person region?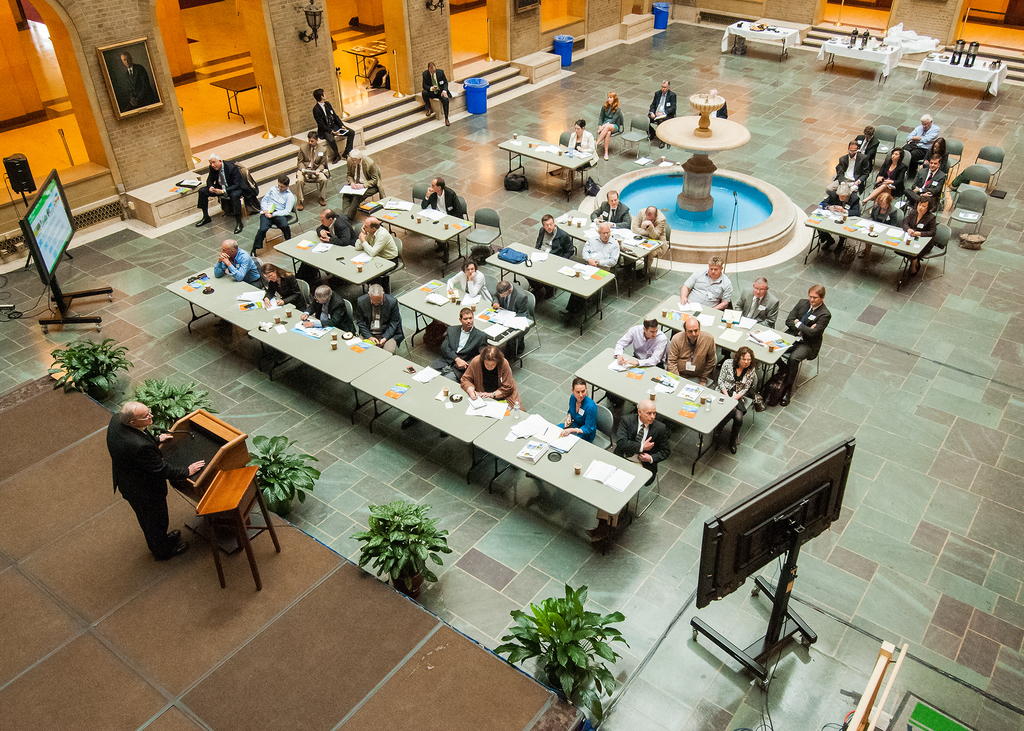
rect(216, 237, 266, 293)
